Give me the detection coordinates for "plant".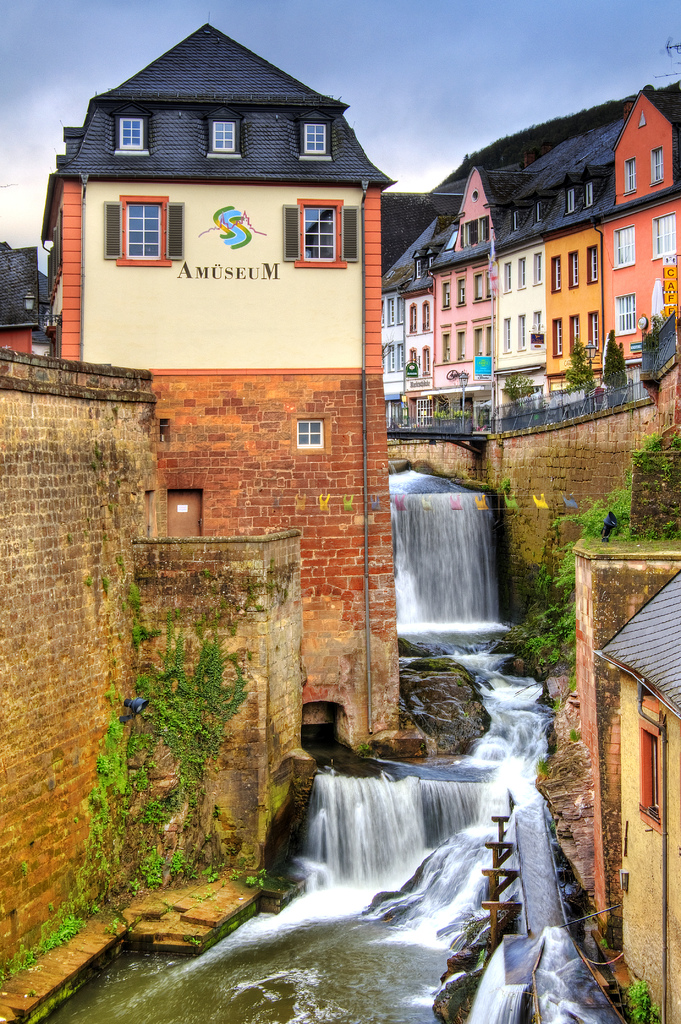
detection(113, 556, 129, 575).
